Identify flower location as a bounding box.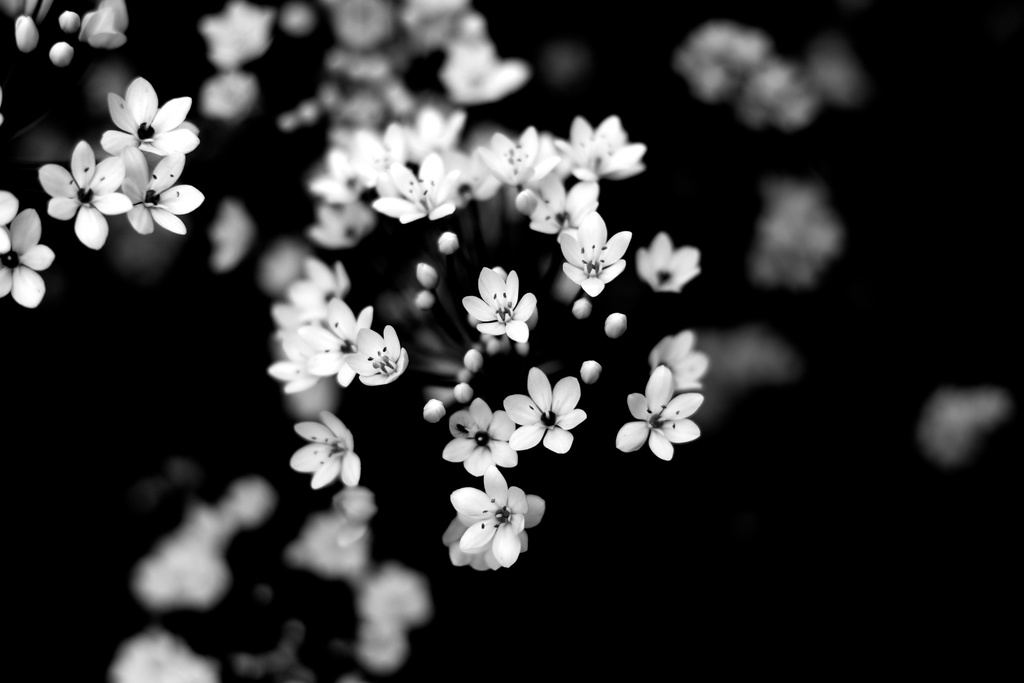
(286,414,361,491).
